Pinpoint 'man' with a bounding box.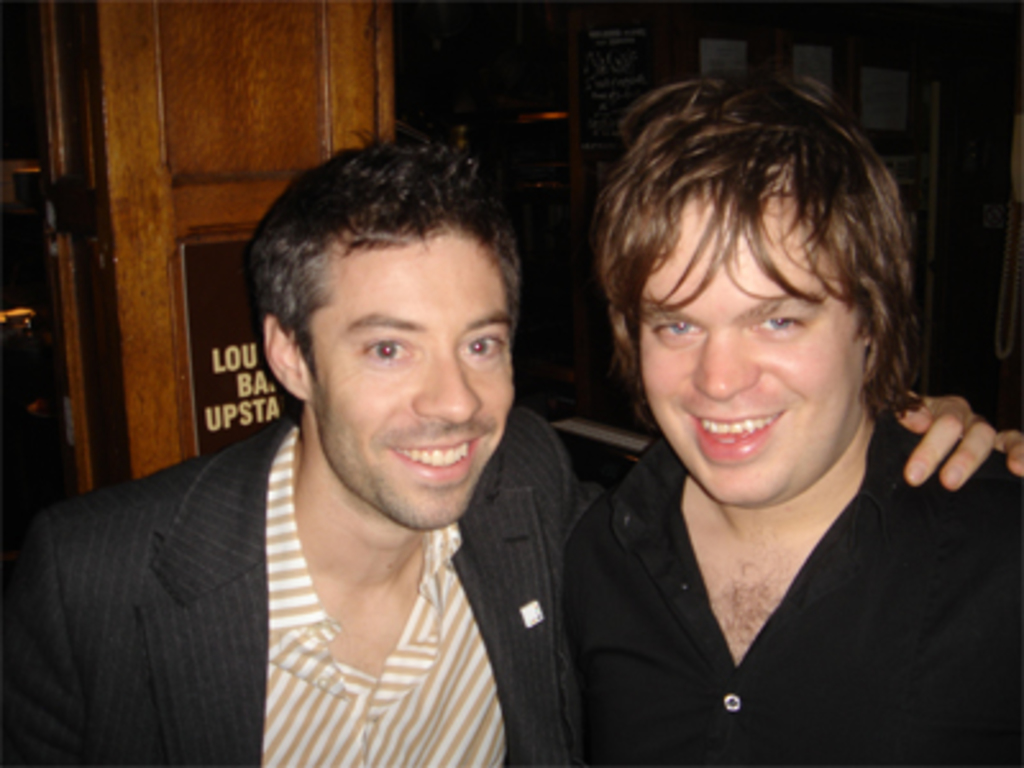
select_region(3, 120, 1021, 765).
